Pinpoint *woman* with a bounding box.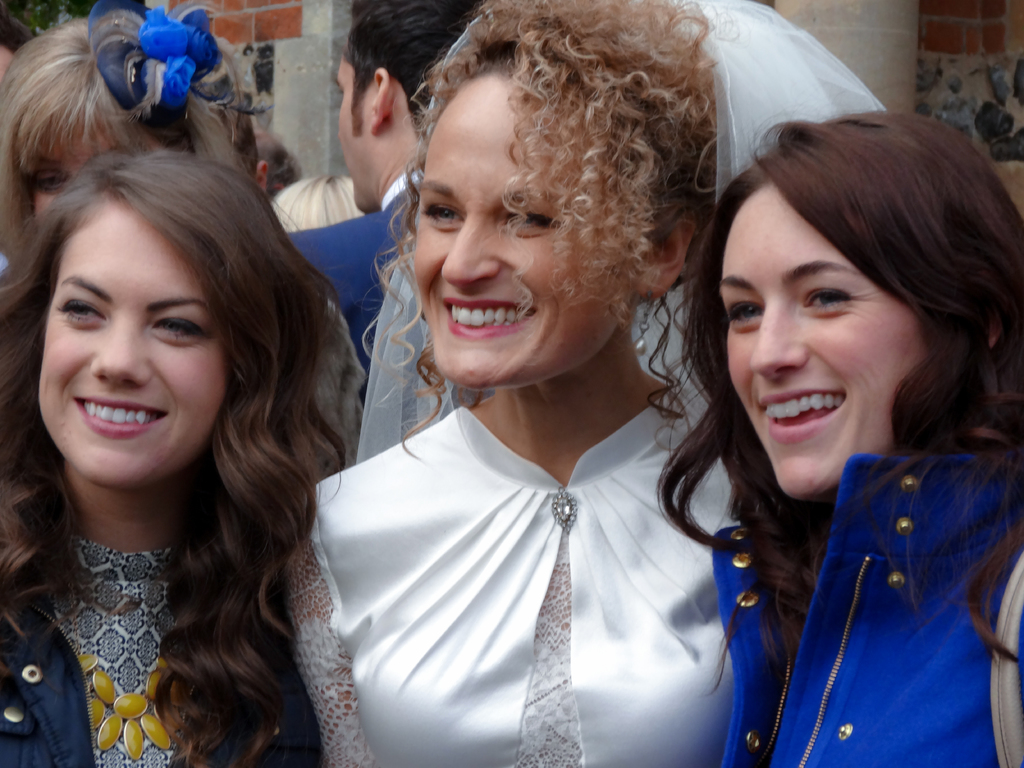
bbox(277, 0, 760, 767).
